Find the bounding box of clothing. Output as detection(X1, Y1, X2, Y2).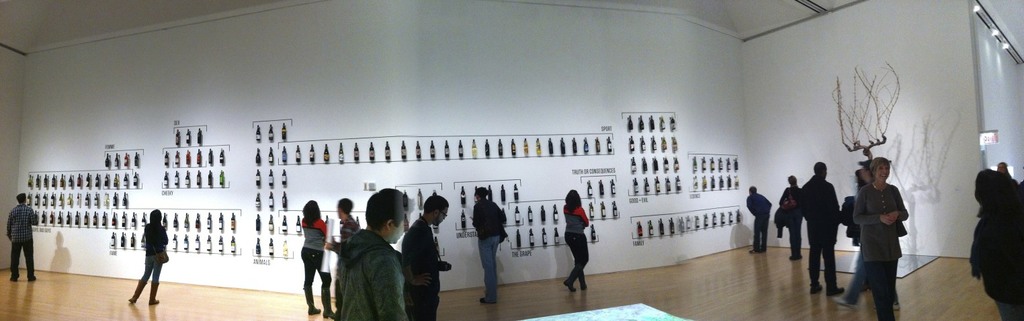
detection(326, 212, 403, 320).
